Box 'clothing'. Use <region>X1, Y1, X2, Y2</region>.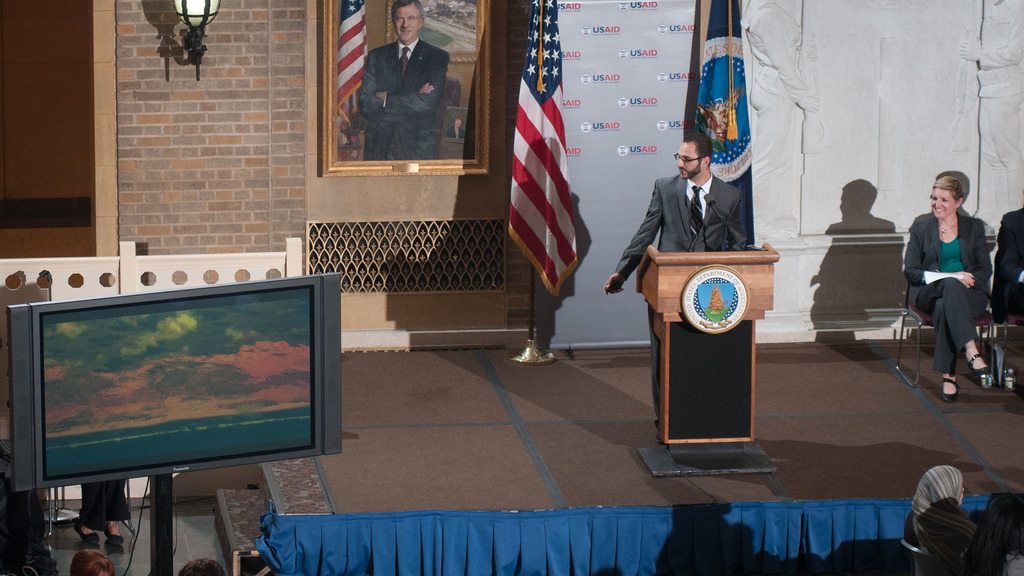
<region>907, 186, 997, 385</region>.
